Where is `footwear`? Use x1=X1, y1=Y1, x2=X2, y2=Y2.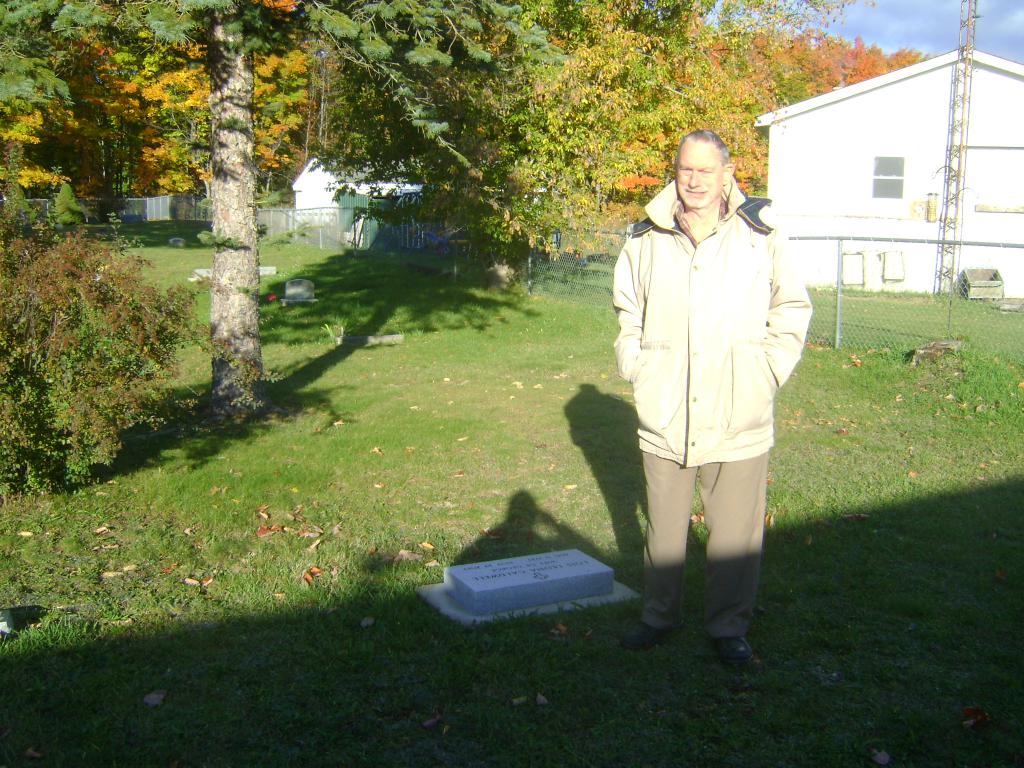
x1=618, y1=621, x2=683, y2=644.
